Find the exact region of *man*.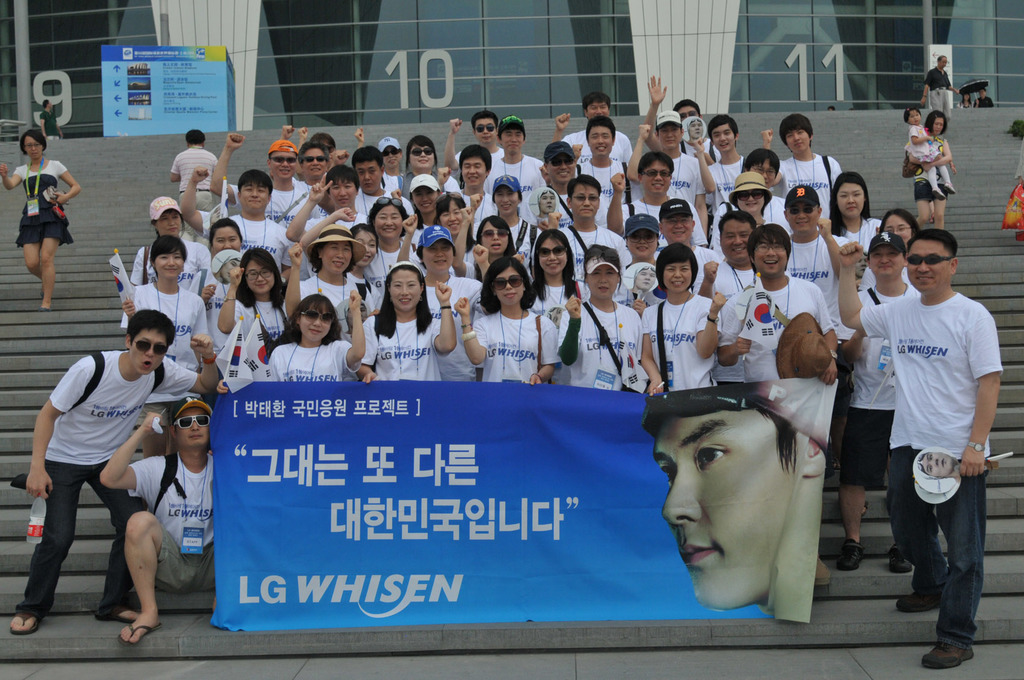
Exact region: bbox=(348, 147, 404, 214).
